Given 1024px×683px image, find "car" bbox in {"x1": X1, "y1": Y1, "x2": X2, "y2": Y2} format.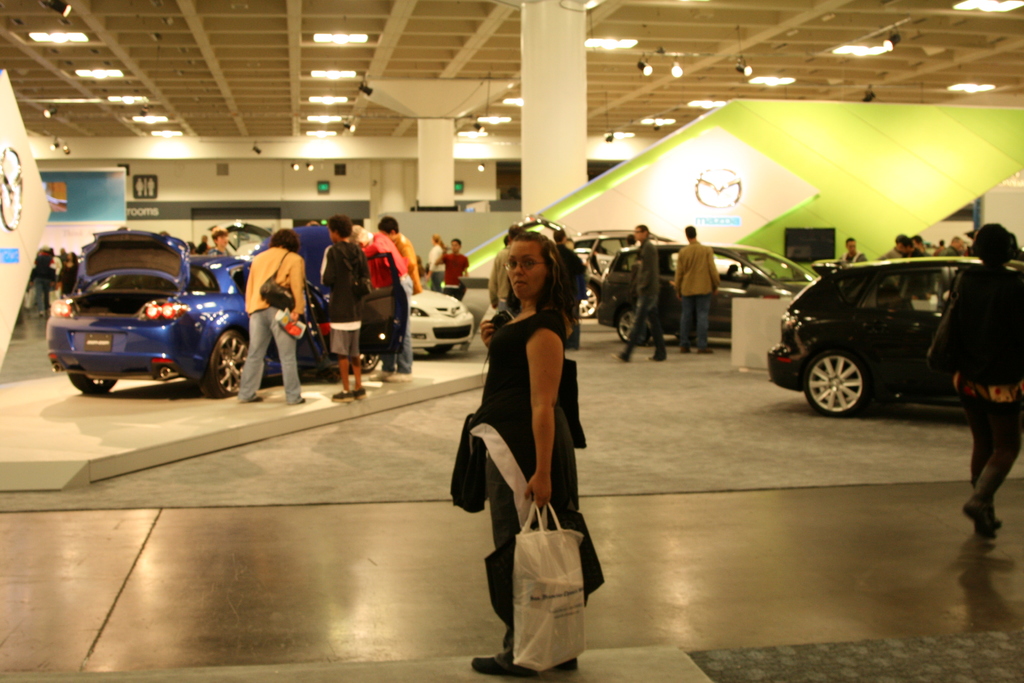
{"x1": 595, "y1": 242, "x2": 818, "y2": 338}.
